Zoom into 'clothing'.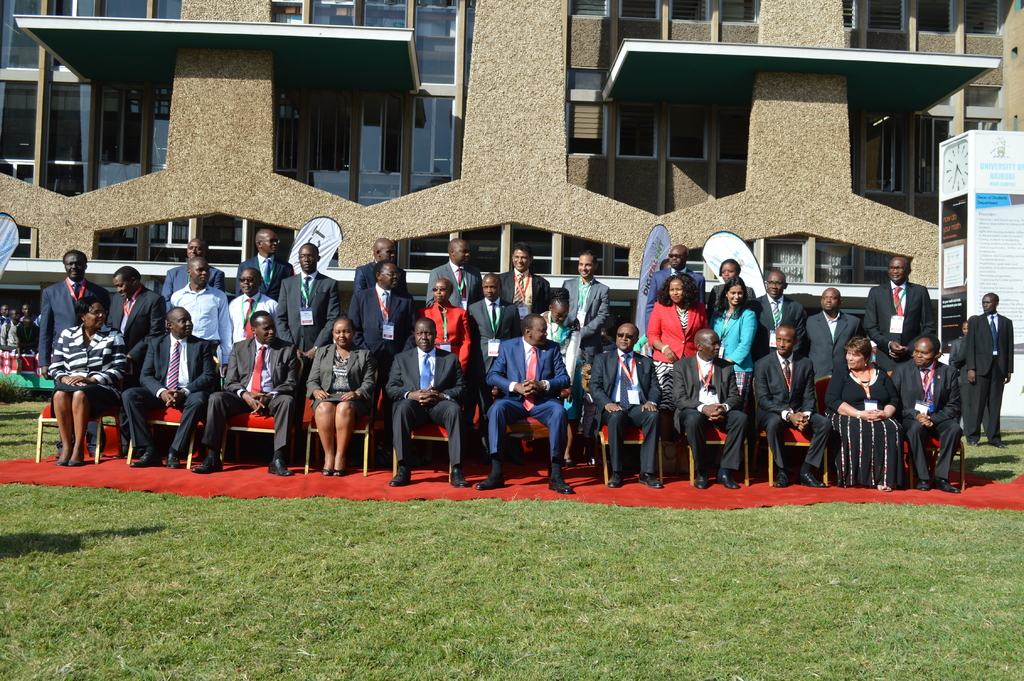
Zoom target: l=824, t=361, r=904, b=477.
